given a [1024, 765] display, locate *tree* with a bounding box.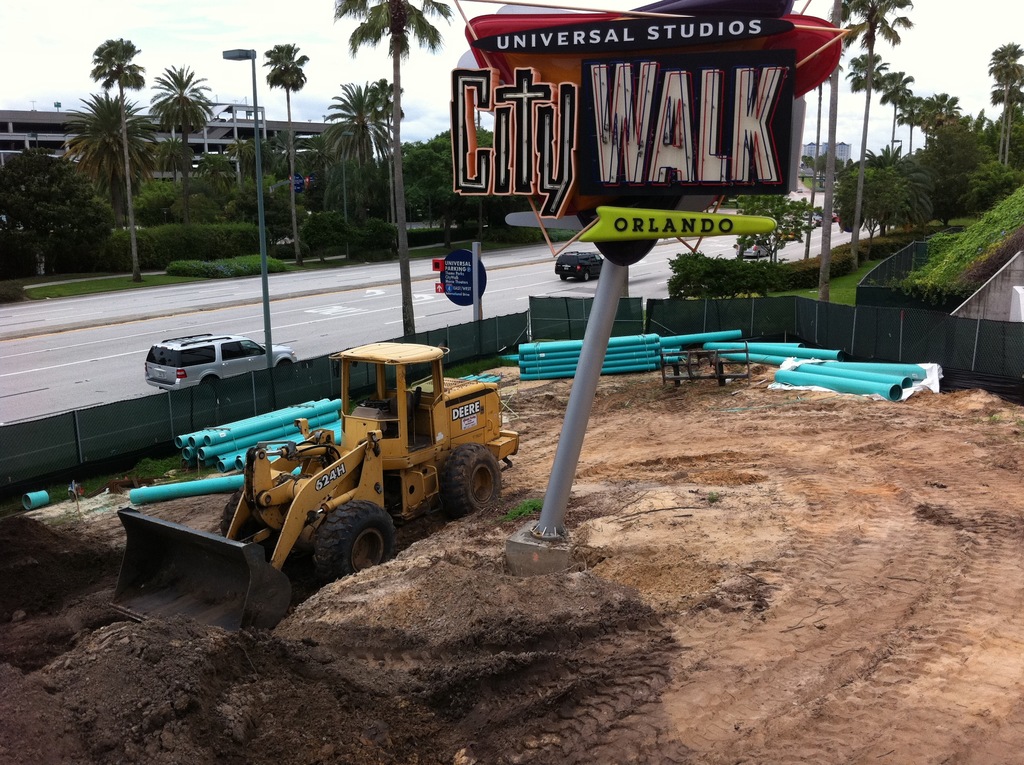
Located: Rect(1011, 80, 1023, 131).
